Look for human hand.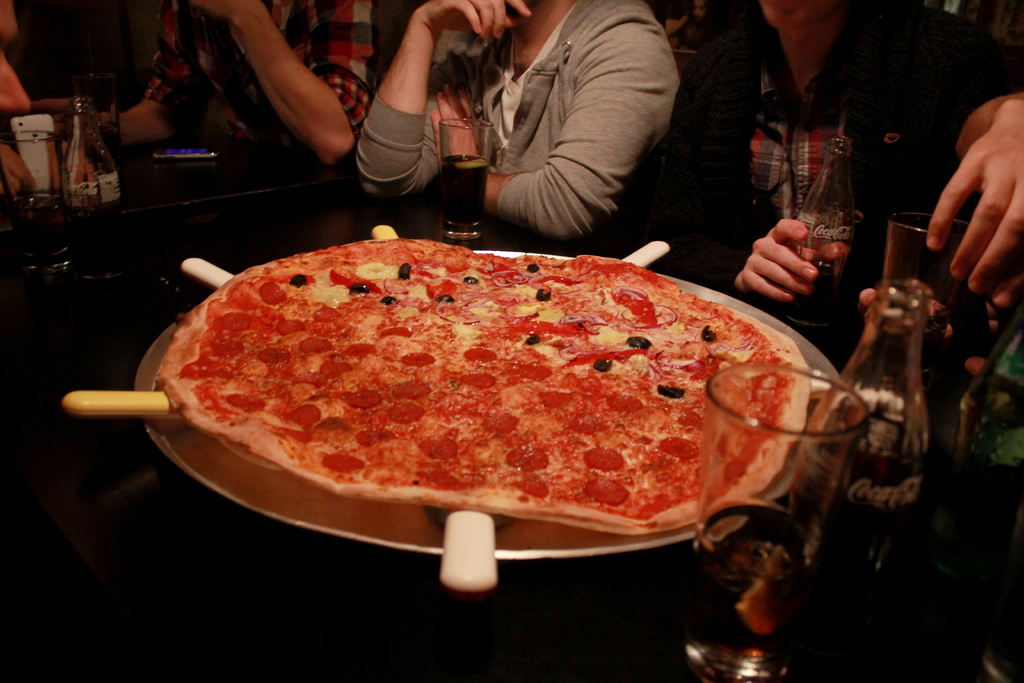
Found: x1=45, y1=139, x2=98, y2=192.
